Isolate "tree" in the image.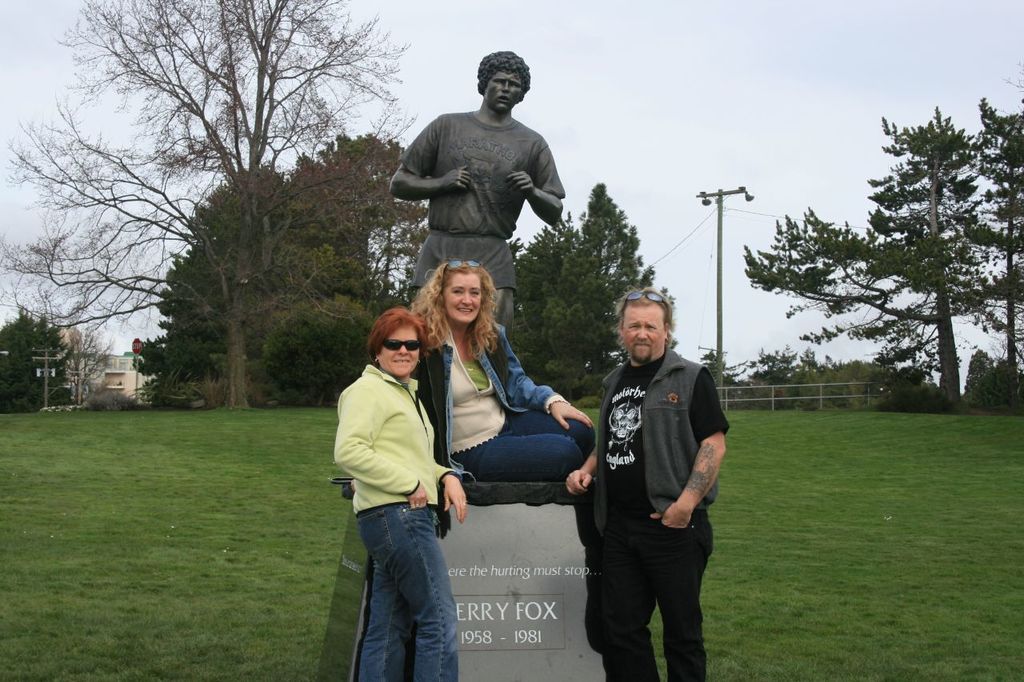
Isolated region: (0,315,74,407).
